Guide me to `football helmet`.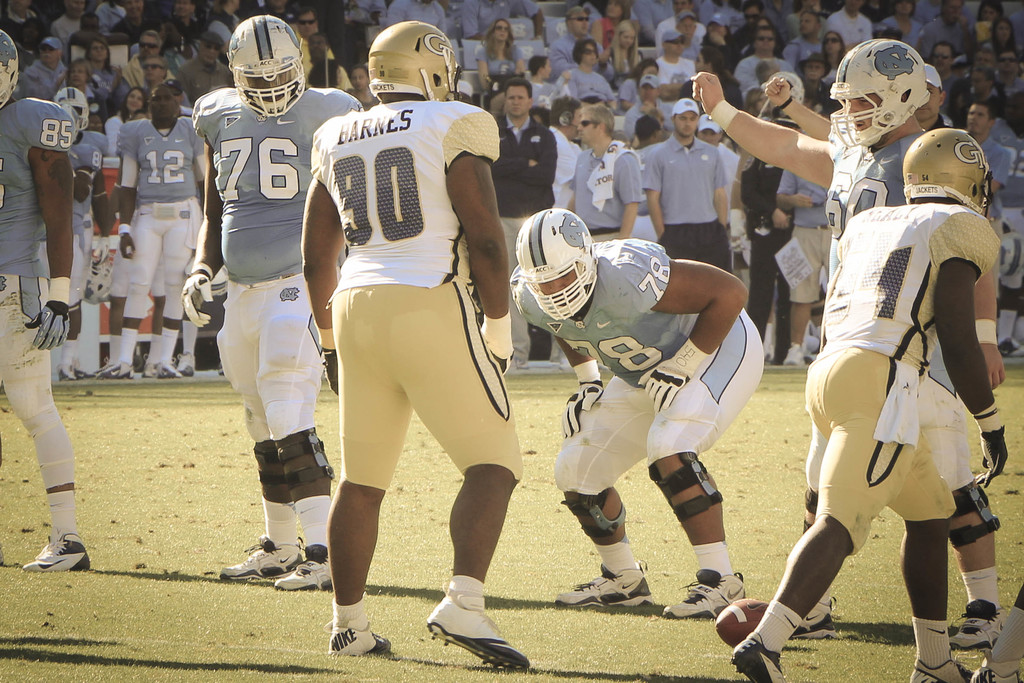
Guidance: <bbox>818, 29, 939, 170</bbox>.
